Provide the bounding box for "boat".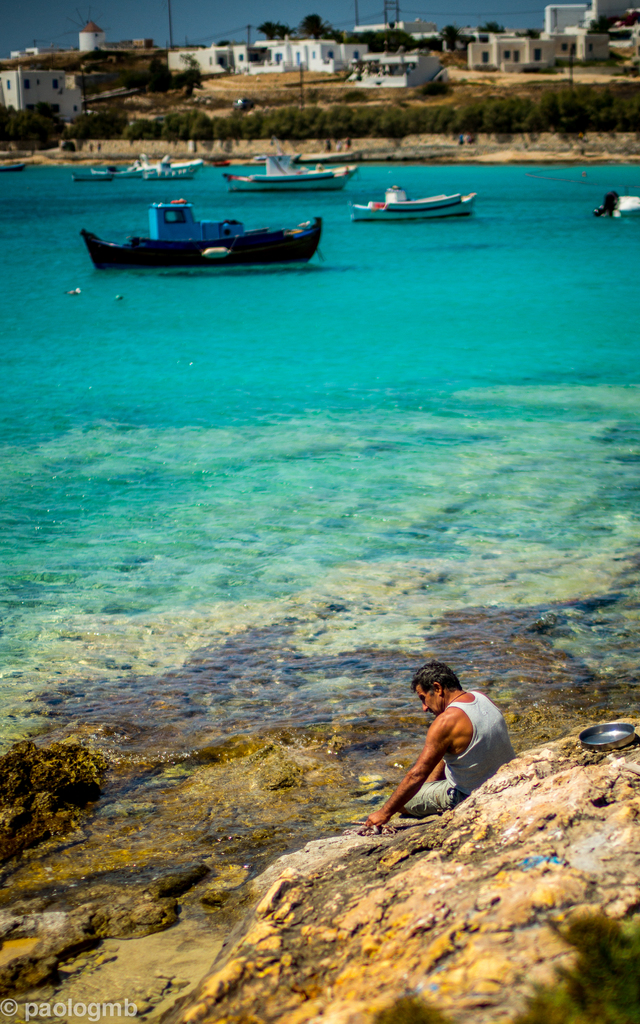
bbox=(223, 148, 365, 192).
